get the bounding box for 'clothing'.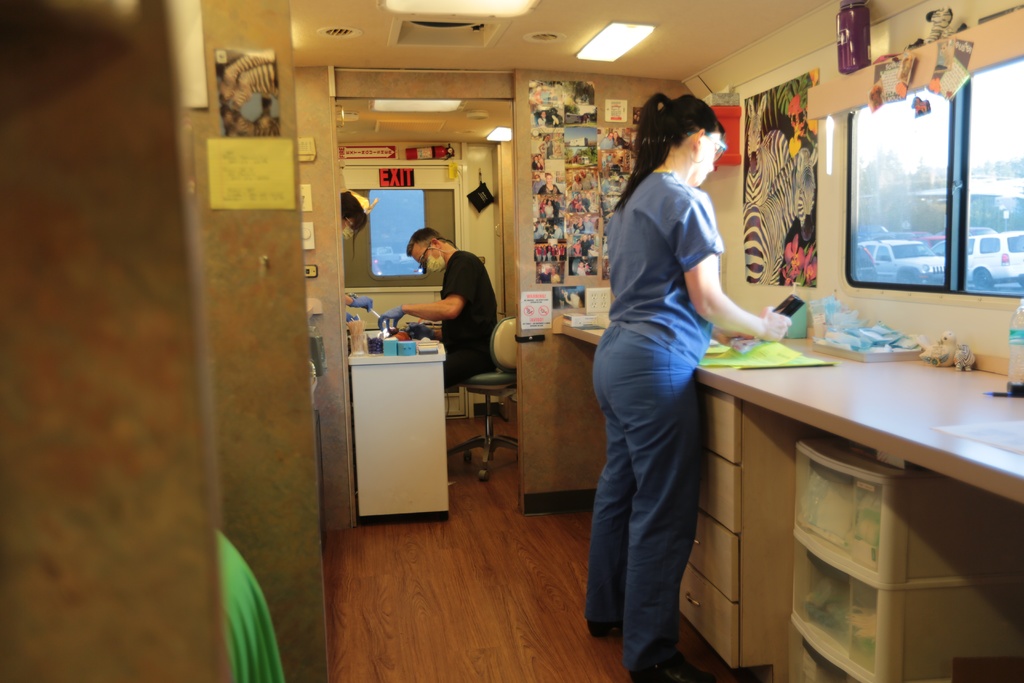
x1=582, y1=167, x2=721, y2=675.
